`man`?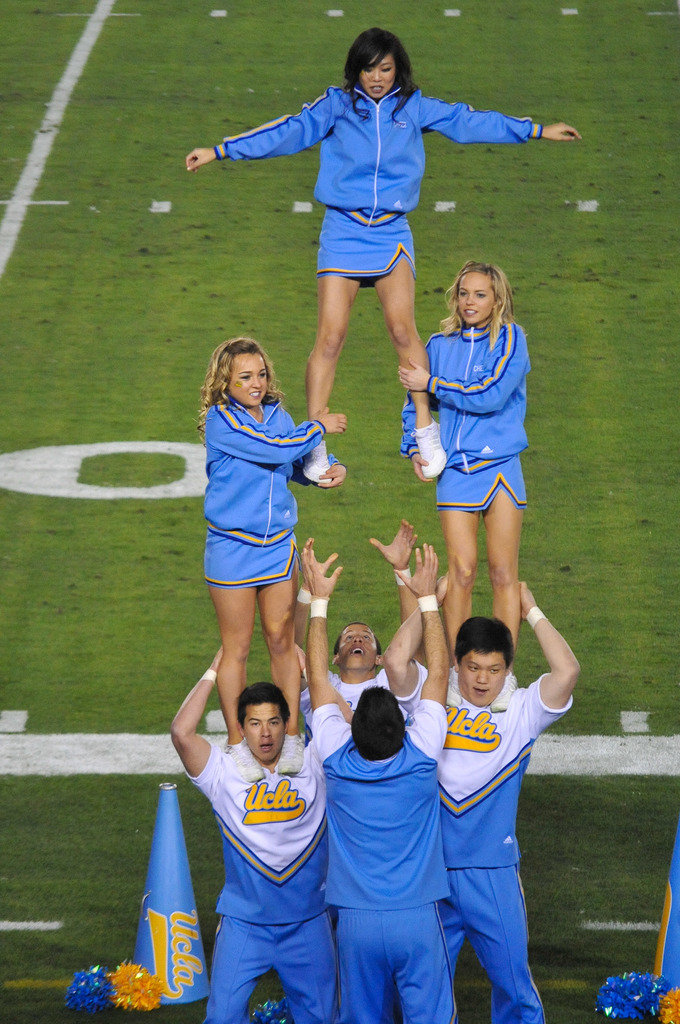
bbox(296, 532, 468, 1023)
